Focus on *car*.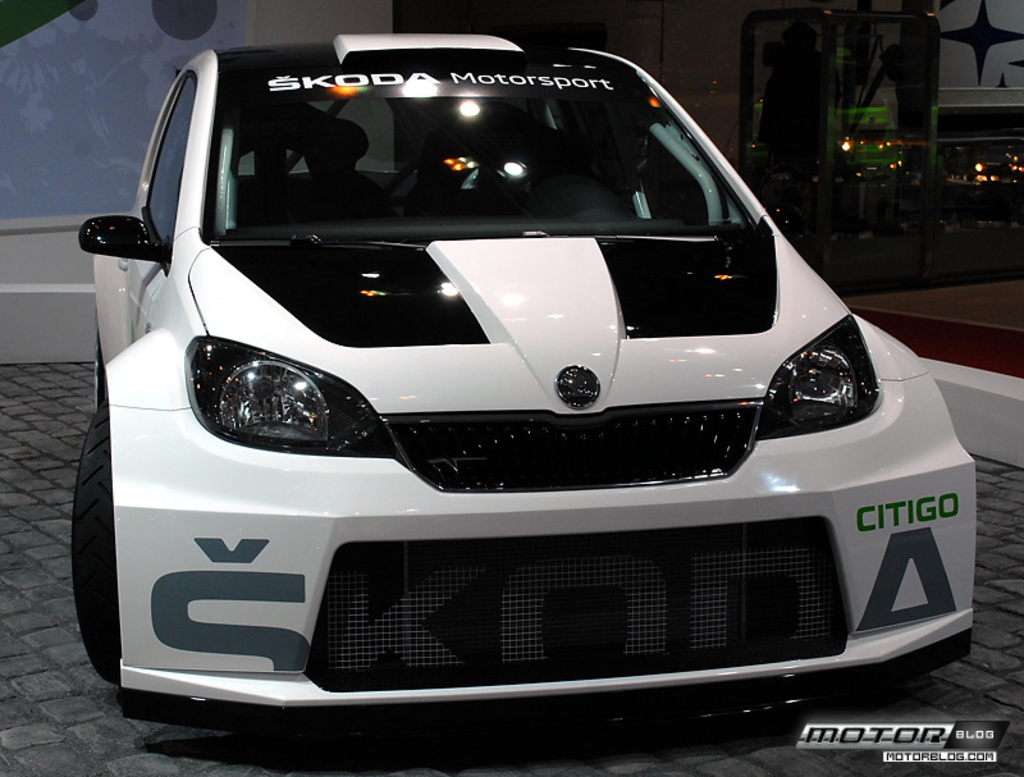
Focused at box(67, 26, 978, 736).
